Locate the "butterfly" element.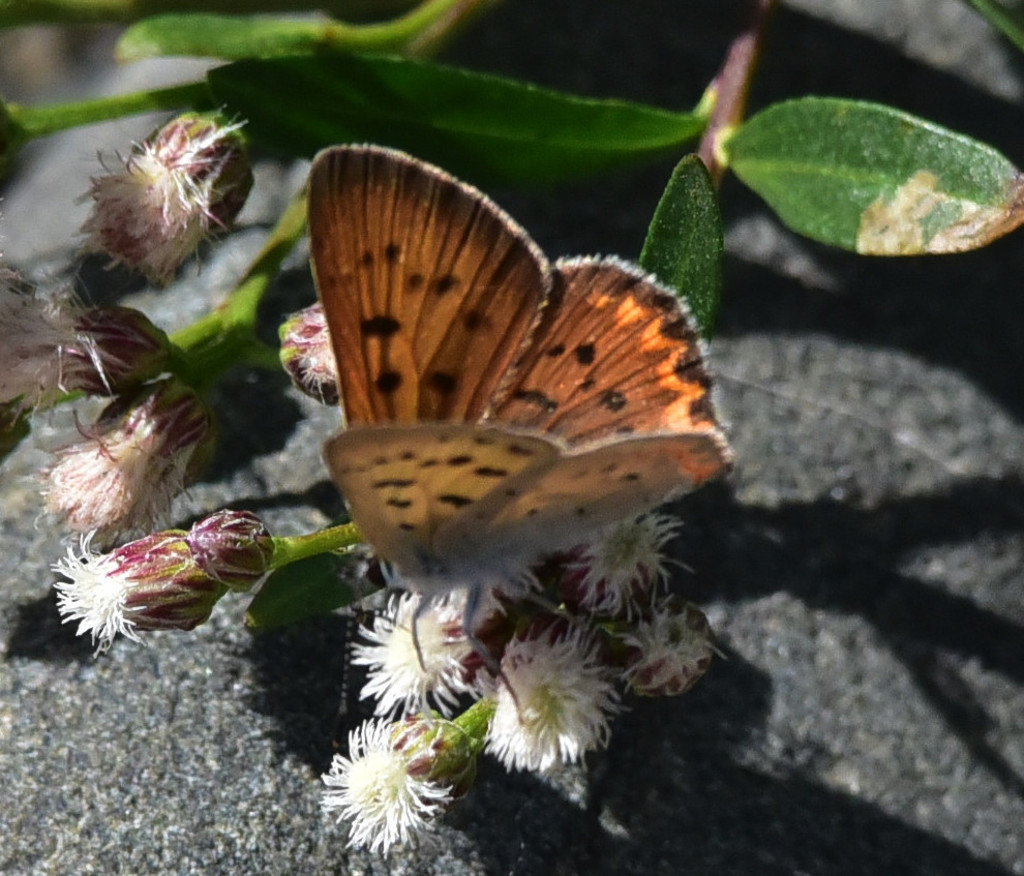
Element bbox: bbox(255, 127, 743, 695).
